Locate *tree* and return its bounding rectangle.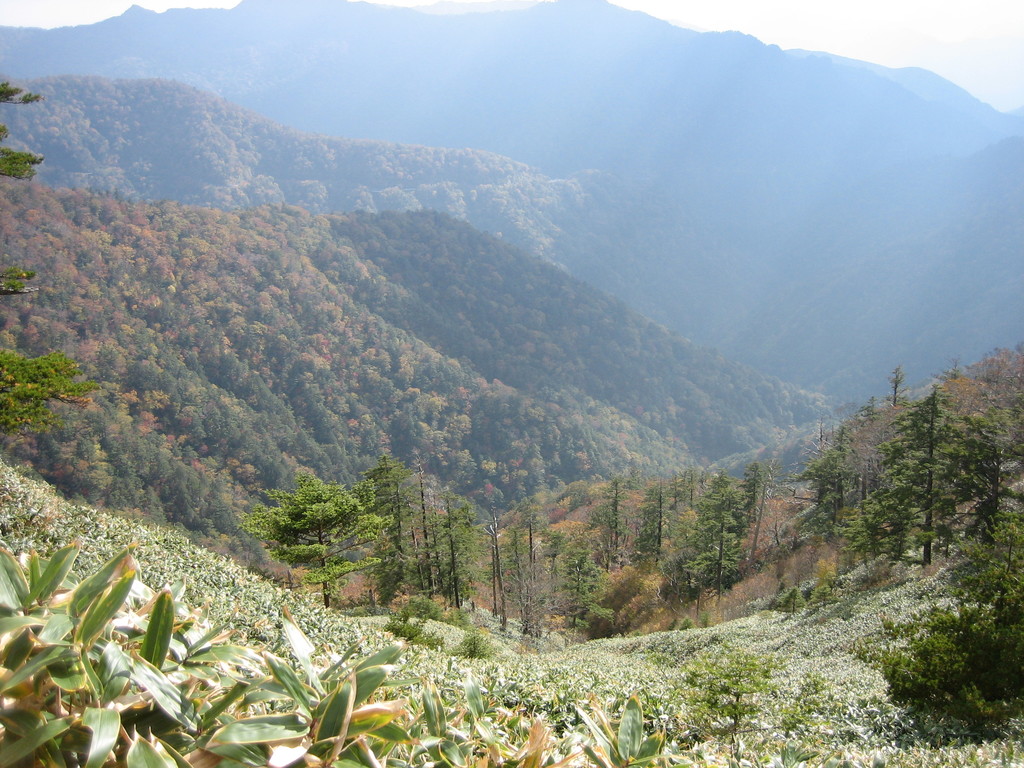
{"left": 243, "top": 468, "right": 392, "bottom": 591}.
